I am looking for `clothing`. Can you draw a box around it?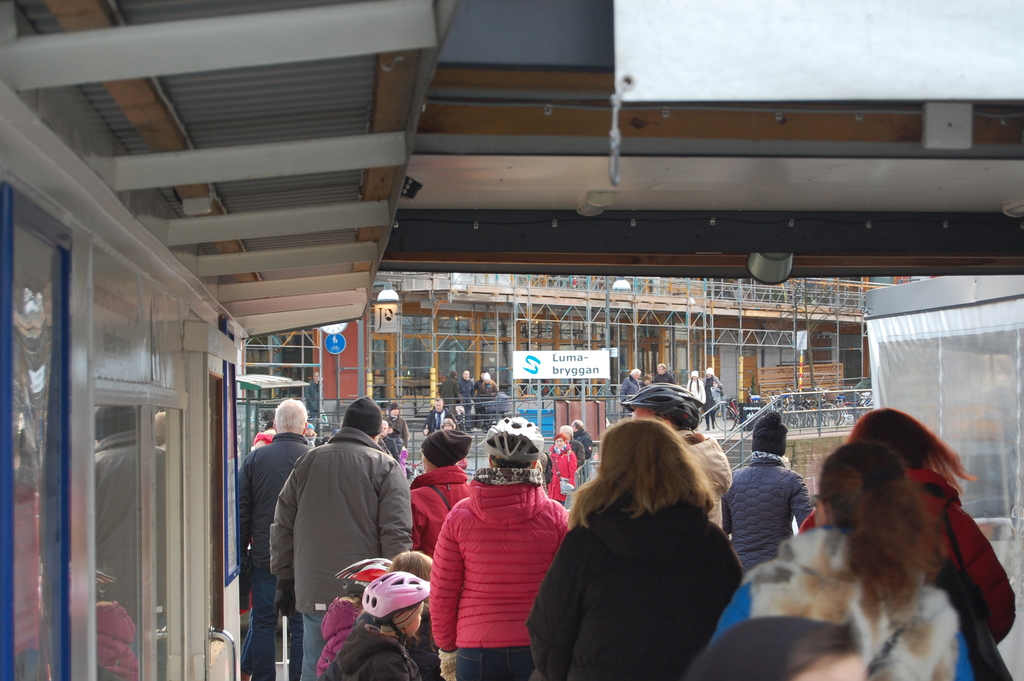
Sure, the bounding box is 703/375/723/404.
